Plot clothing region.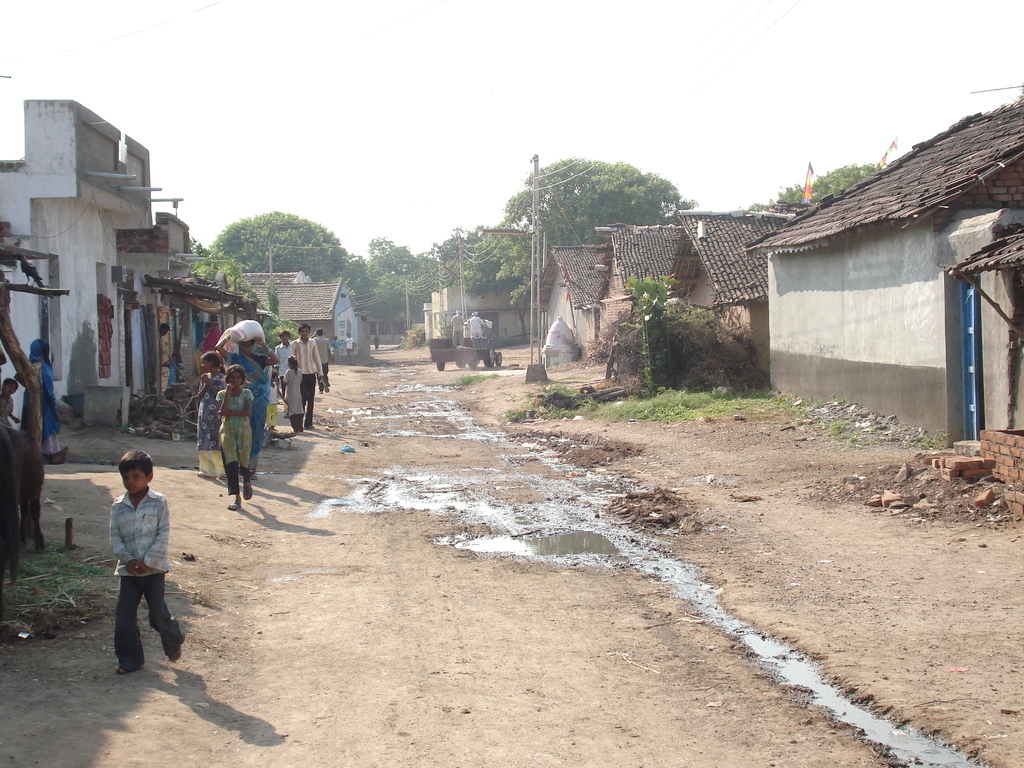
Plotted at x1=15 y1=337 x2=67 y2=458.
